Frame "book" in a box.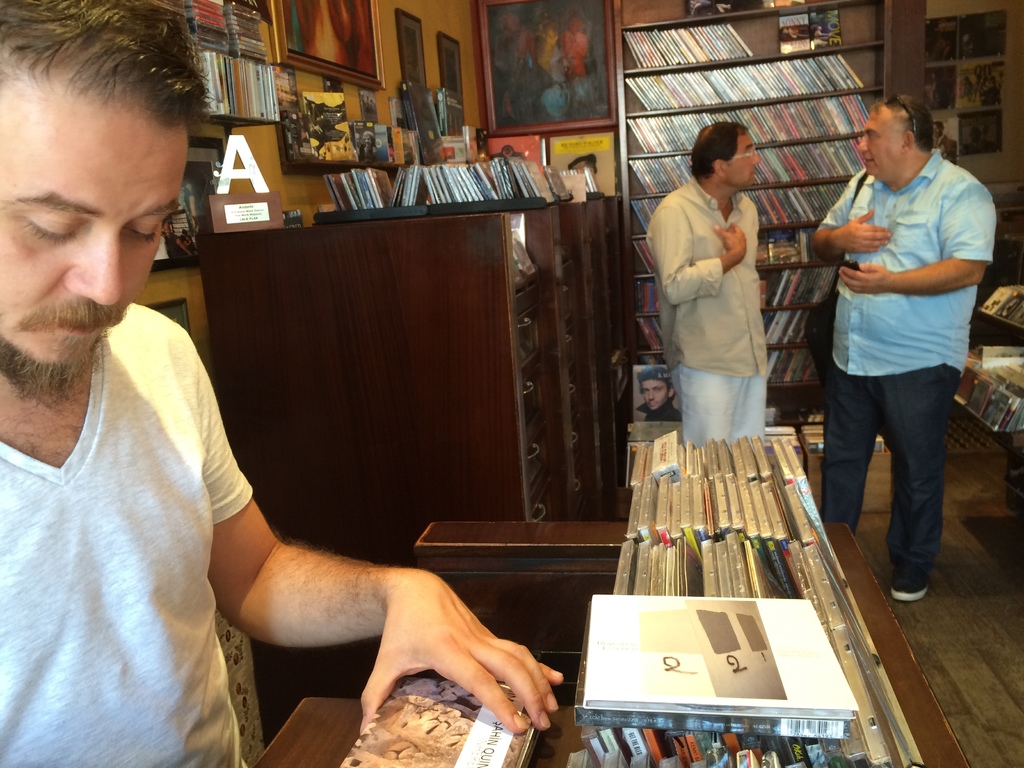
bbox=(340, 672, 536, 767).
